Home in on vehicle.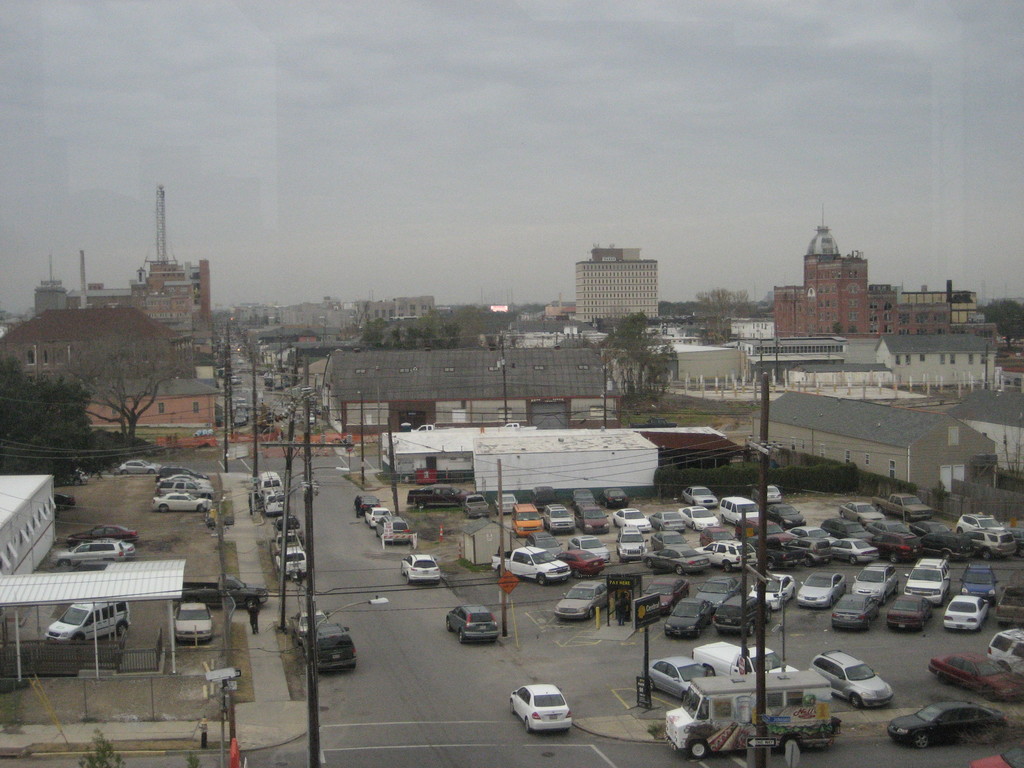
Homed in at pyautogui.locateOnScreen(554, 579, 610, 621).
